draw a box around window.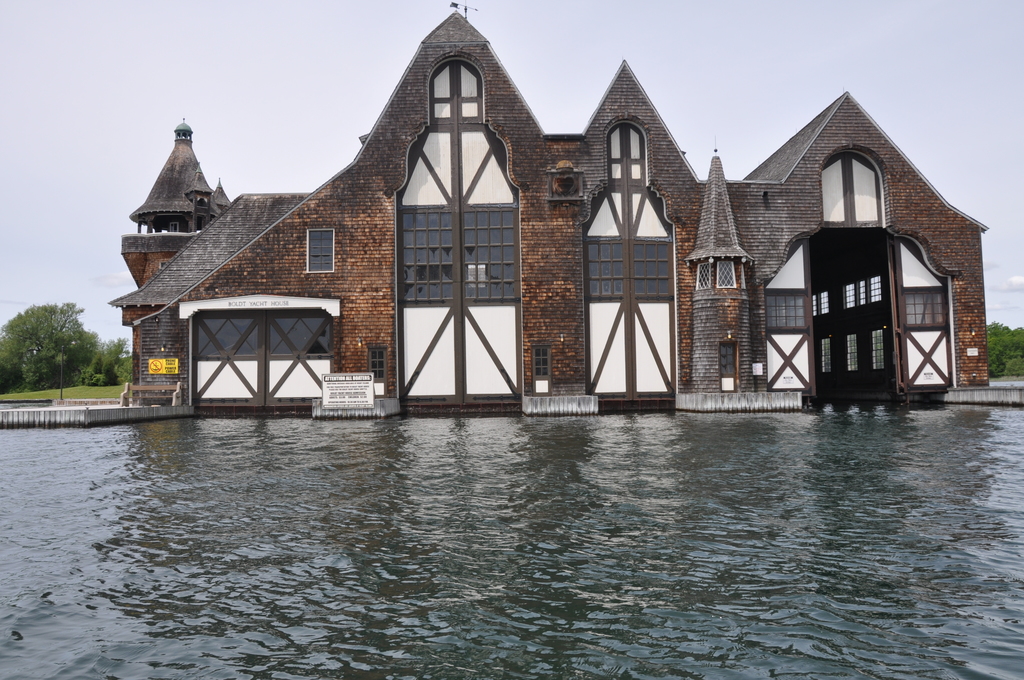
detection(166, 220, 178, 232).
